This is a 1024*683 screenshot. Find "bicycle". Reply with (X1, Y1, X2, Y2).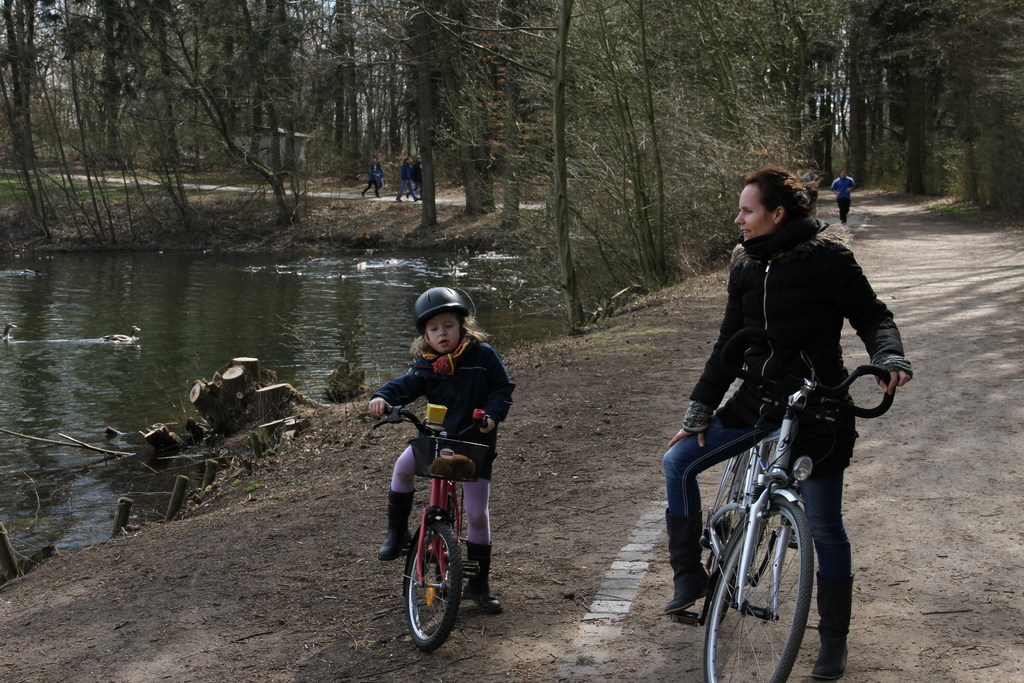
(356, 406, 492, 652).
